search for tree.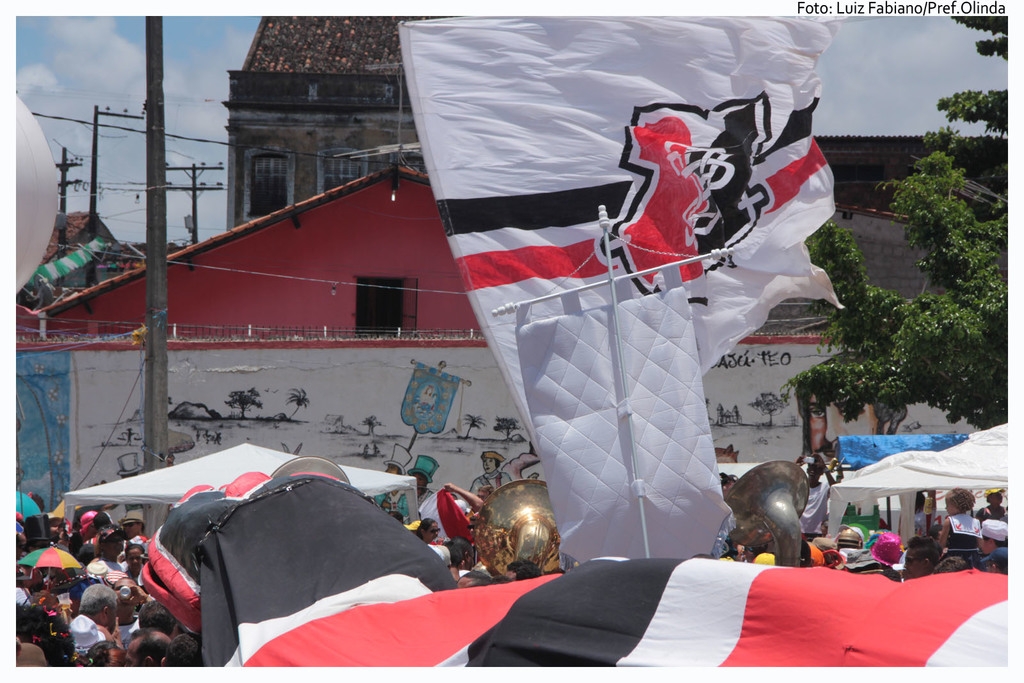
Found at rect(783, 14, 1005, 421).
